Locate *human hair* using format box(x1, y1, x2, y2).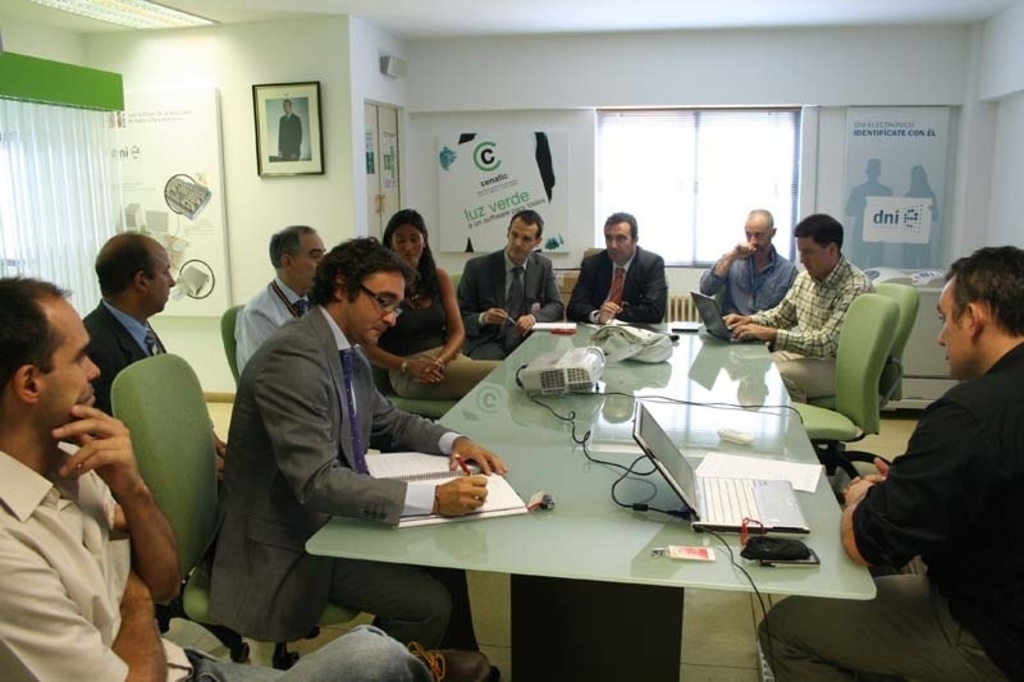
box(946, 242, 1023, 338).
